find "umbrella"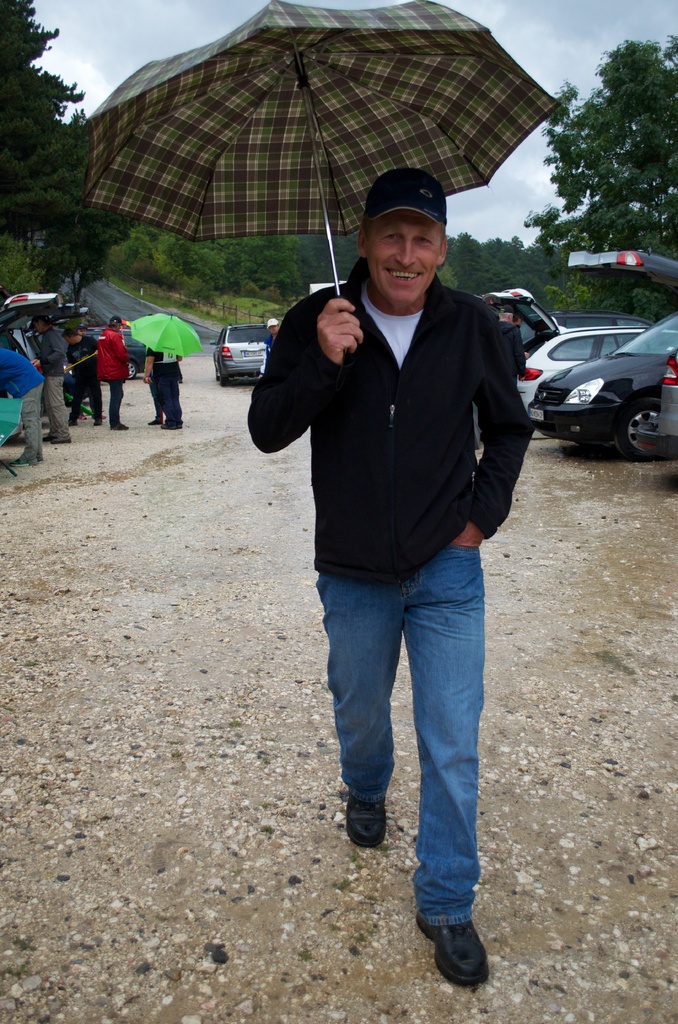
133/316/202/353
